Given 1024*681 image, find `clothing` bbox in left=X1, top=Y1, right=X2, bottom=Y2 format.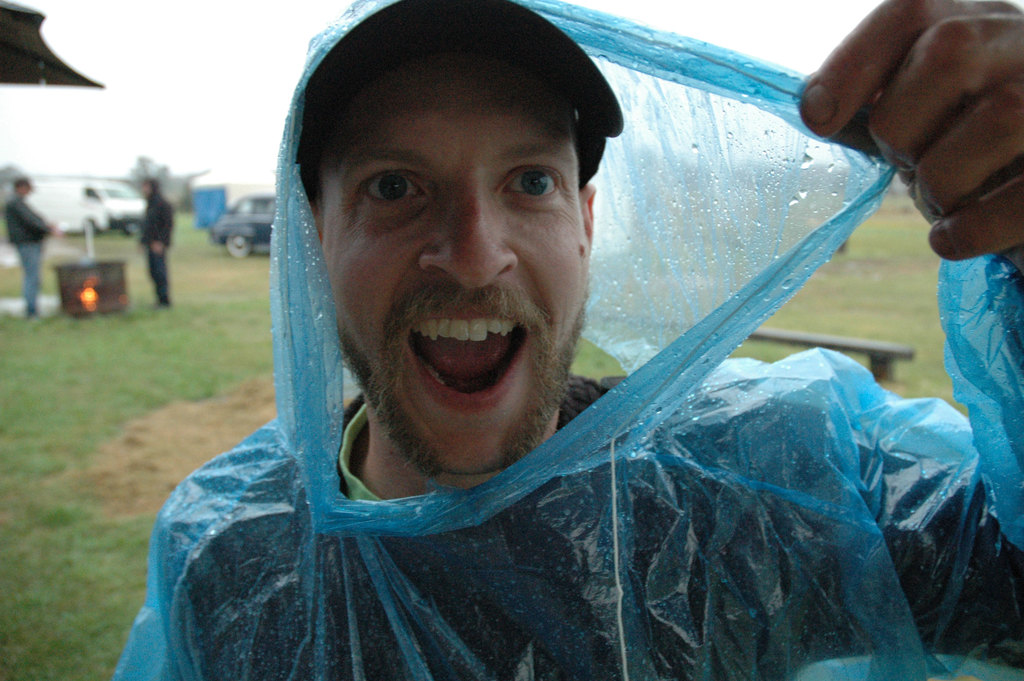
left=131, top=316, right=869, bottom=645.
